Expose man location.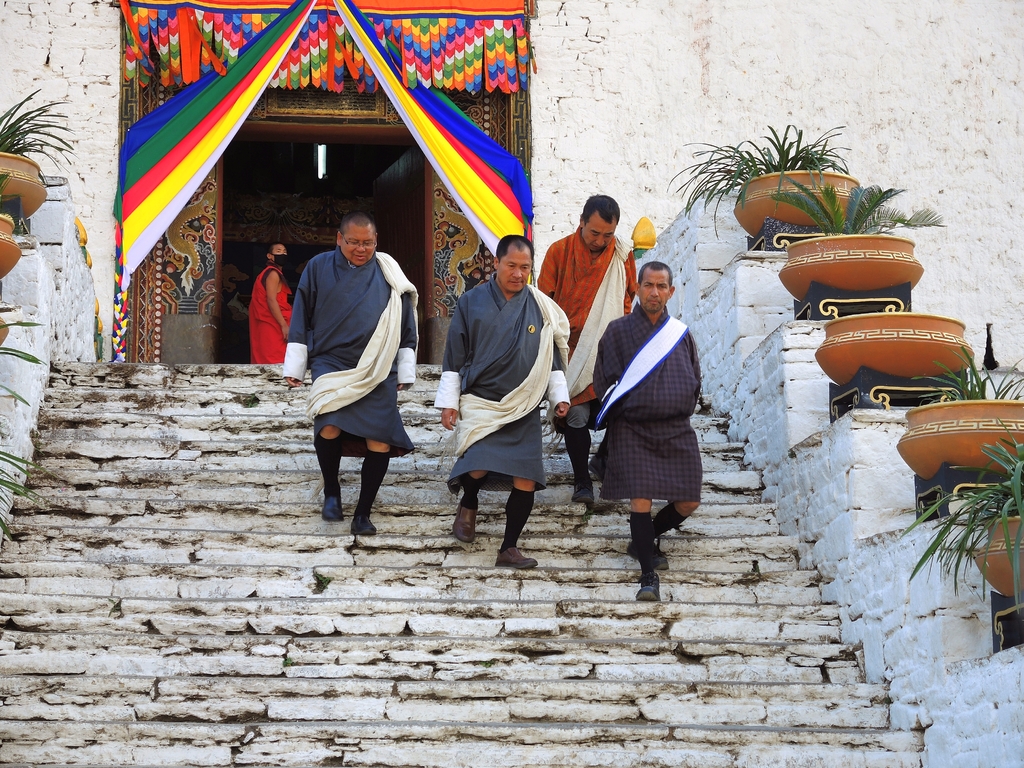
Exposed at {"left": 246, "top": 241, "right": 296, "bottom": 371}.
